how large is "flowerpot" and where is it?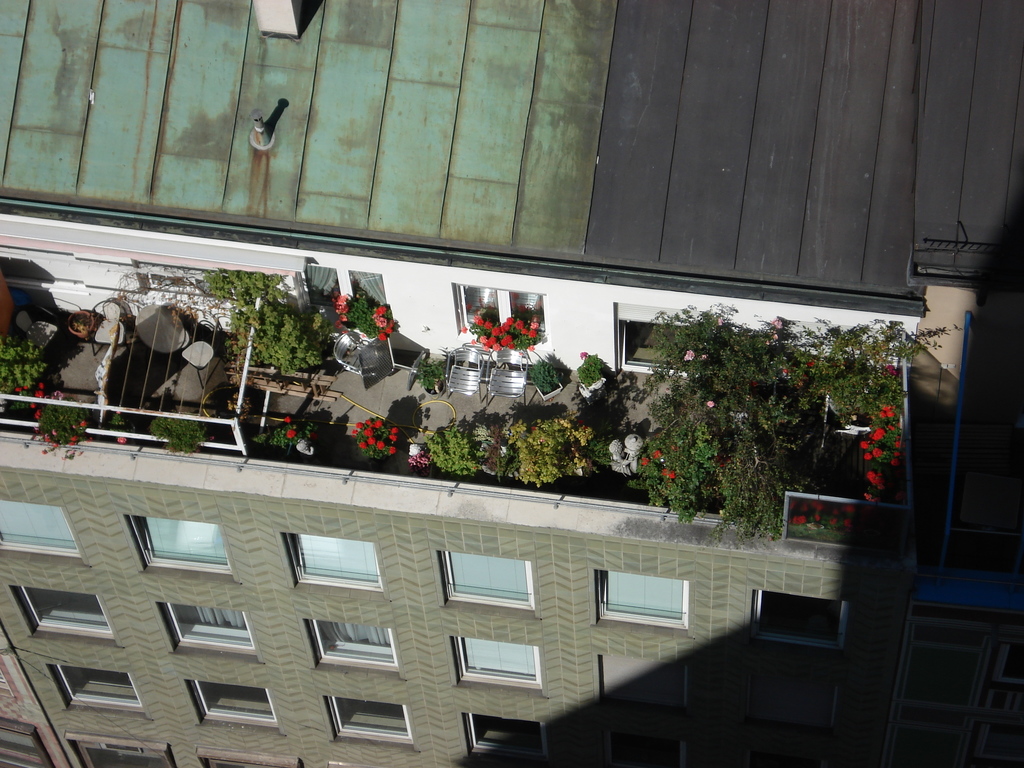
Bounding box: (68,309,92,336).
